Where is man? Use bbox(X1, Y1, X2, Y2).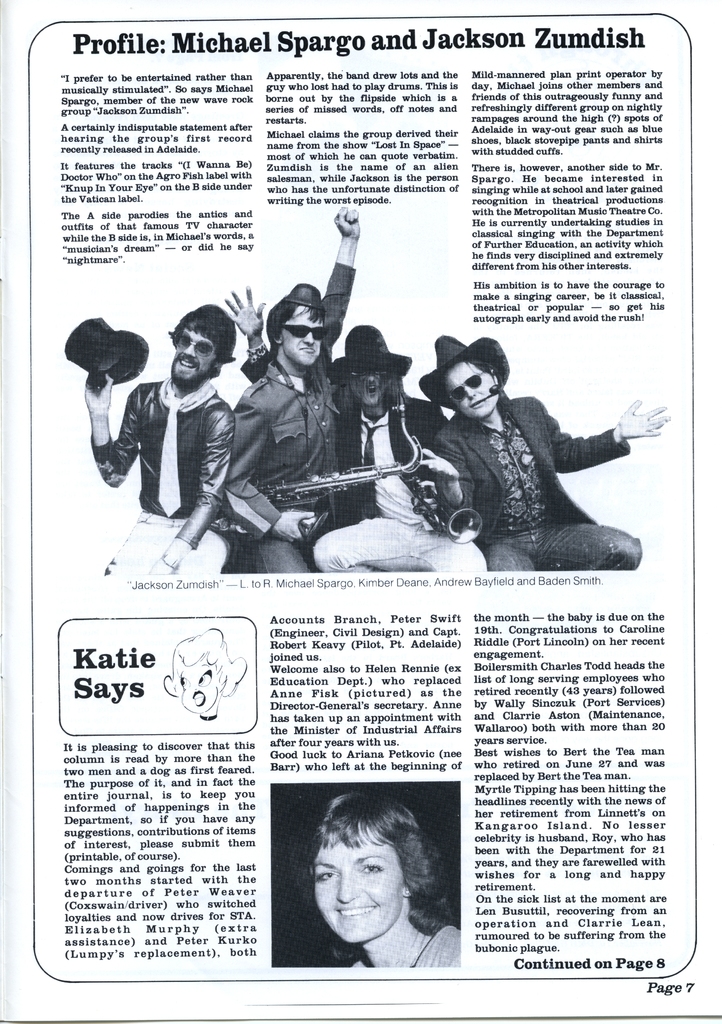
bbox(125, 298, 245, 543).
